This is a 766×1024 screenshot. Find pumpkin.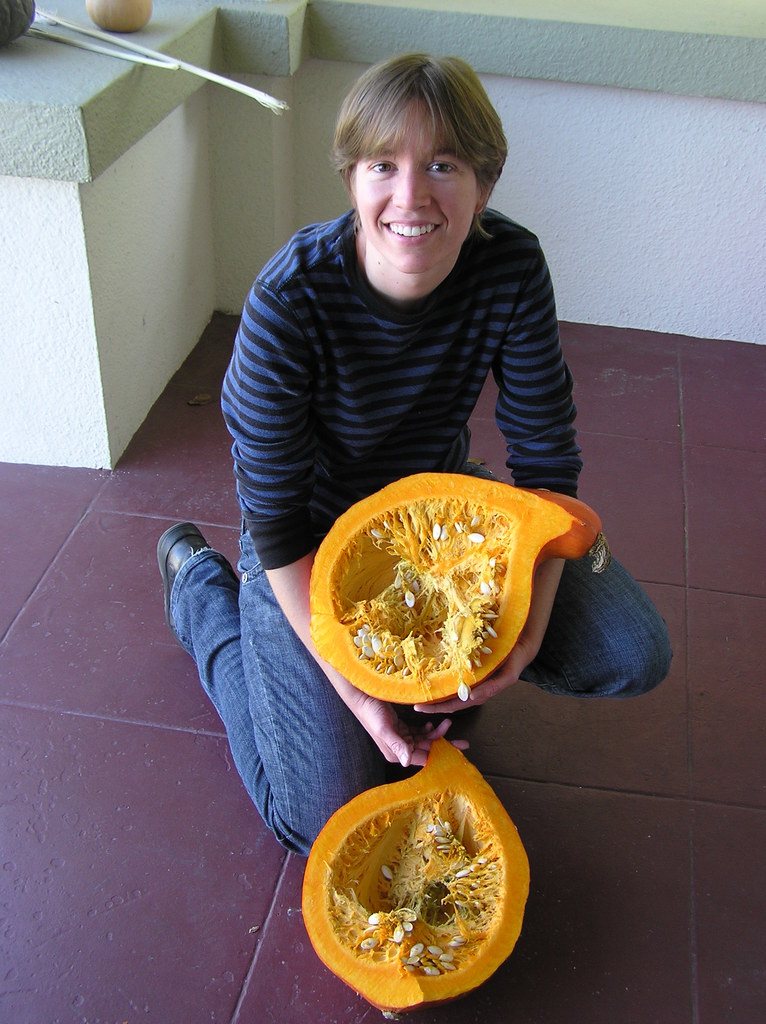
Bounding box: (303, 459, 611, 707).
